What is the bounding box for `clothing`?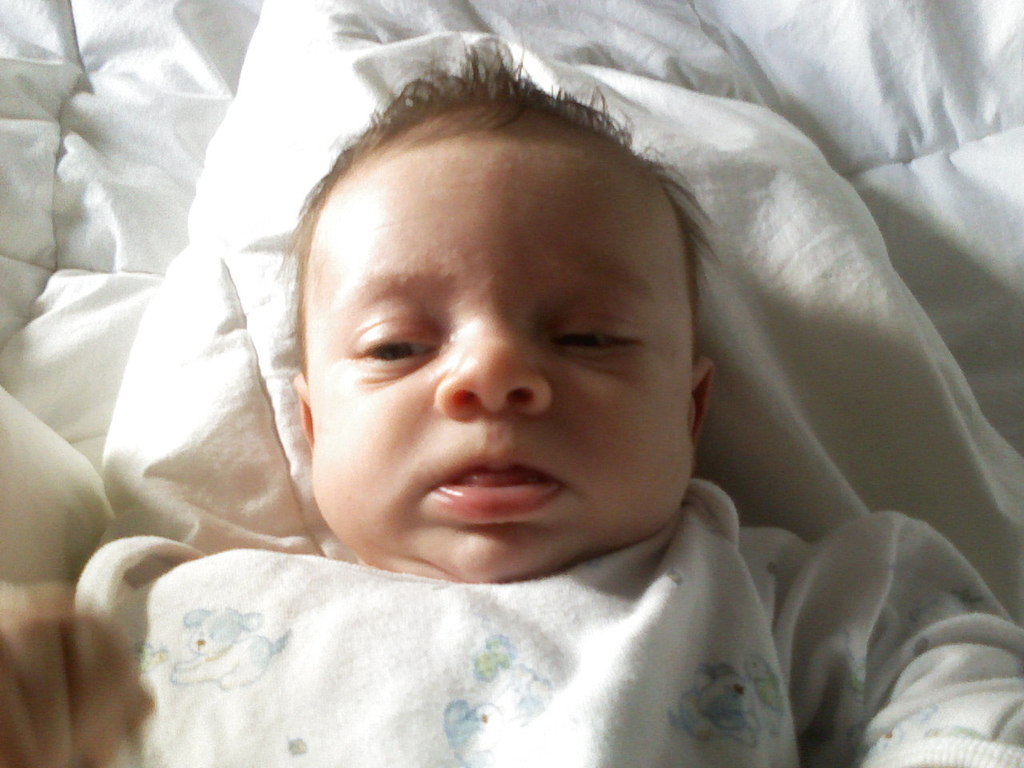
54 490 858 738.
